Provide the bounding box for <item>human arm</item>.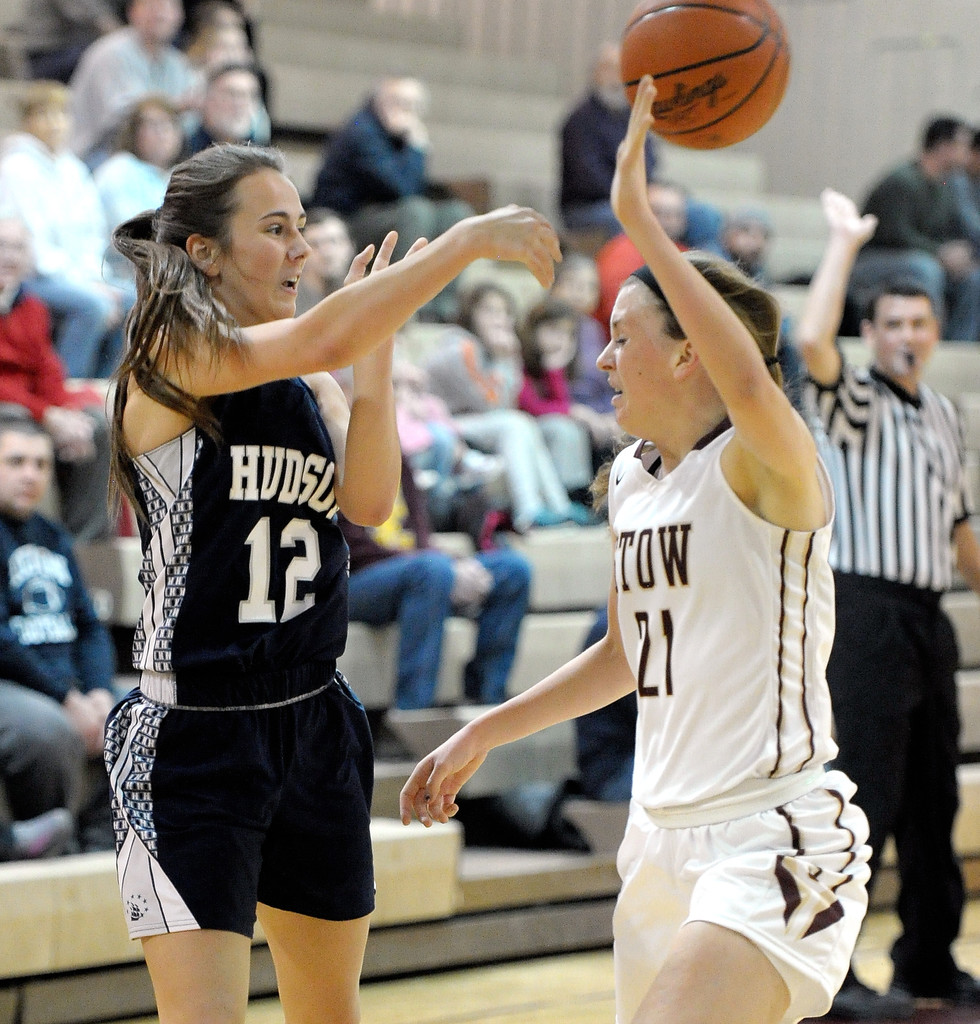
select_region(0, 576, 97, 751).
